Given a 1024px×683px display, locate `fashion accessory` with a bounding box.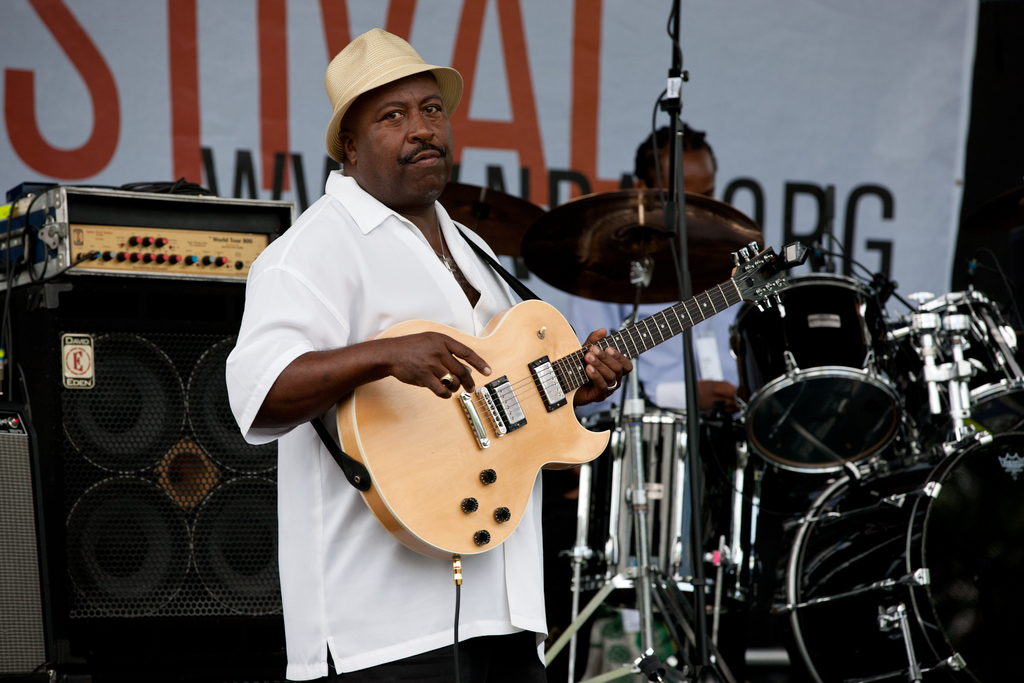
Located: locate(437, 369, 458, 390).
